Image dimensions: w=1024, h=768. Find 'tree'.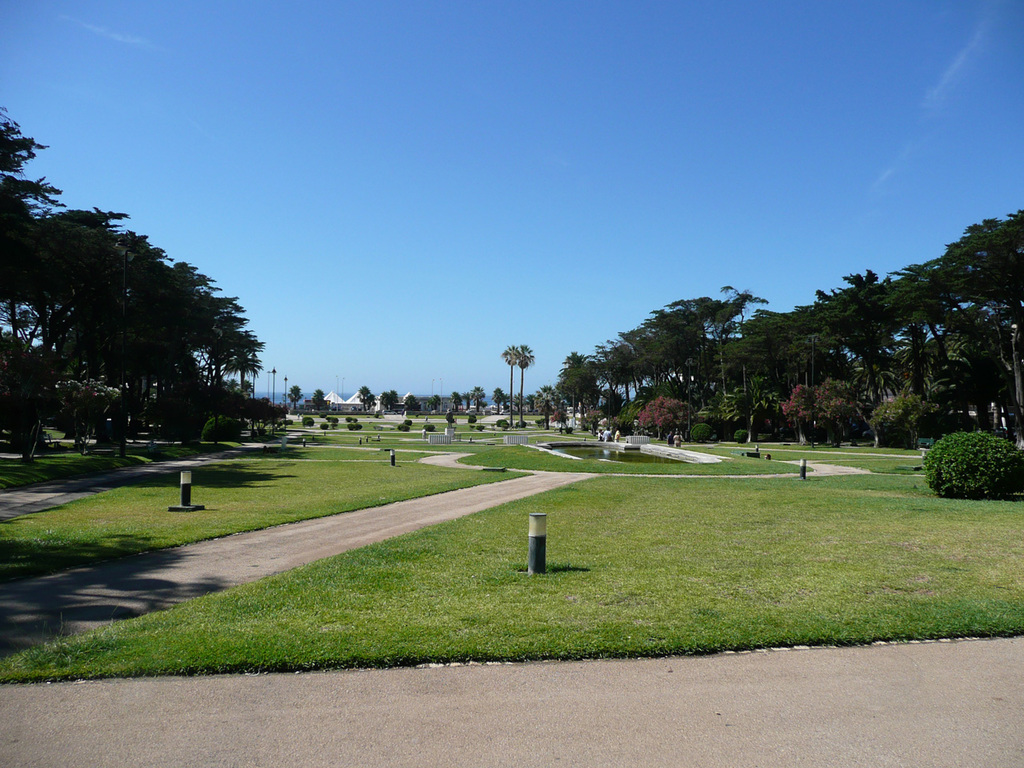
462,392,474,410.
